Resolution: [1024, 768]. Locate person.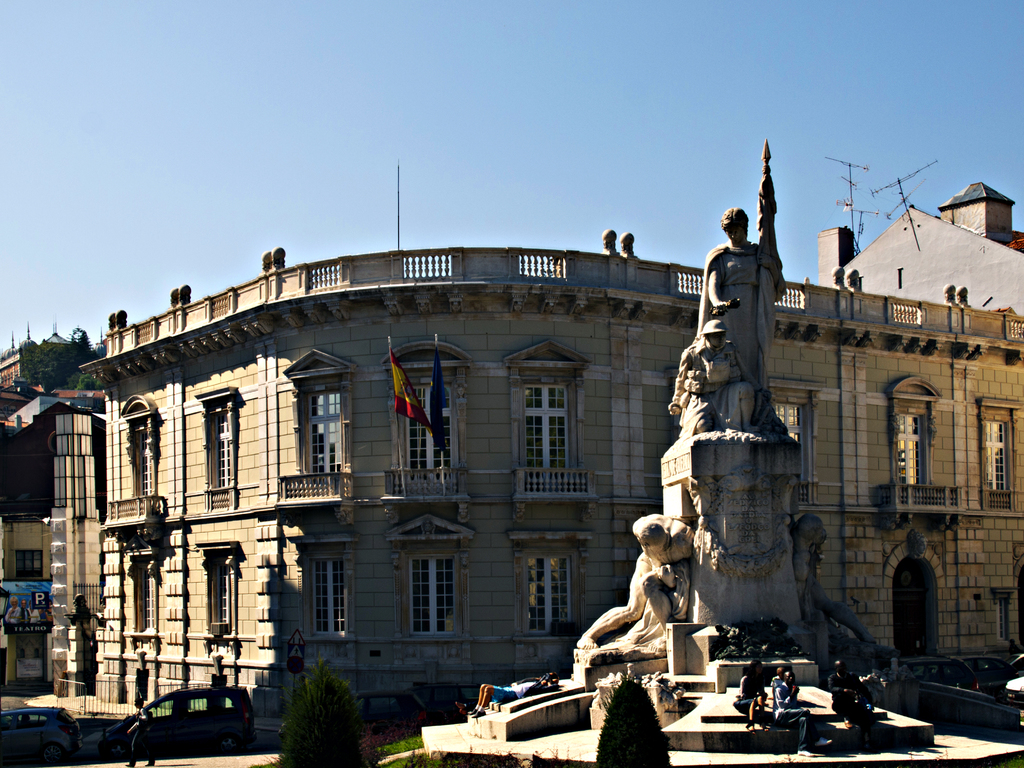
bbox(20, 602, 32, 624).
